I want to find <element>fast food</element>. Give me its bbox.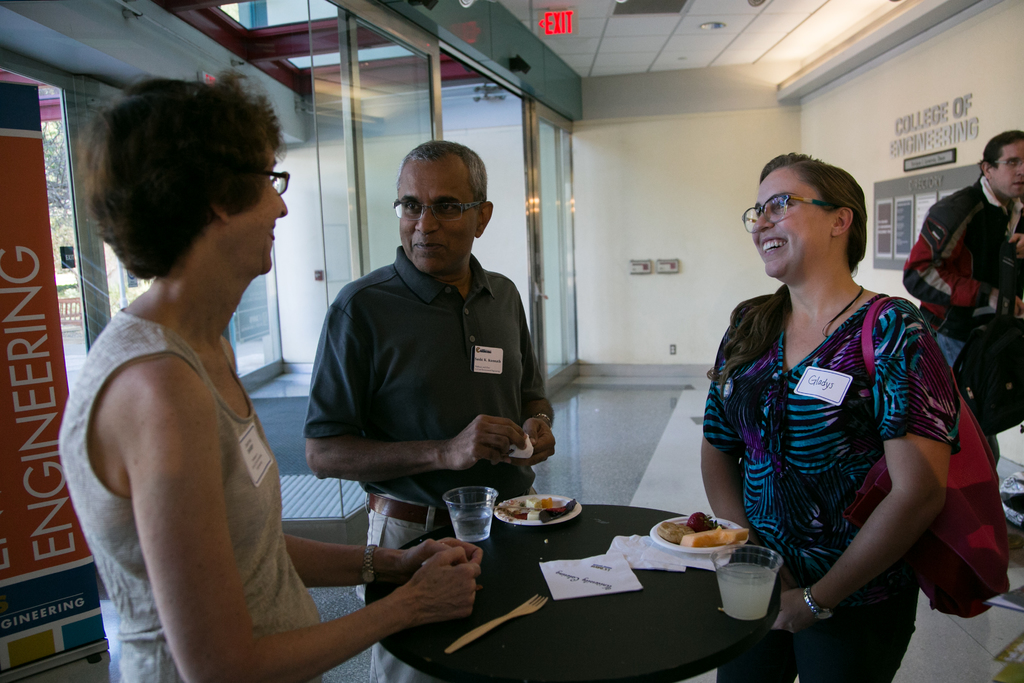
BBox(658, 509, 749, 547).
